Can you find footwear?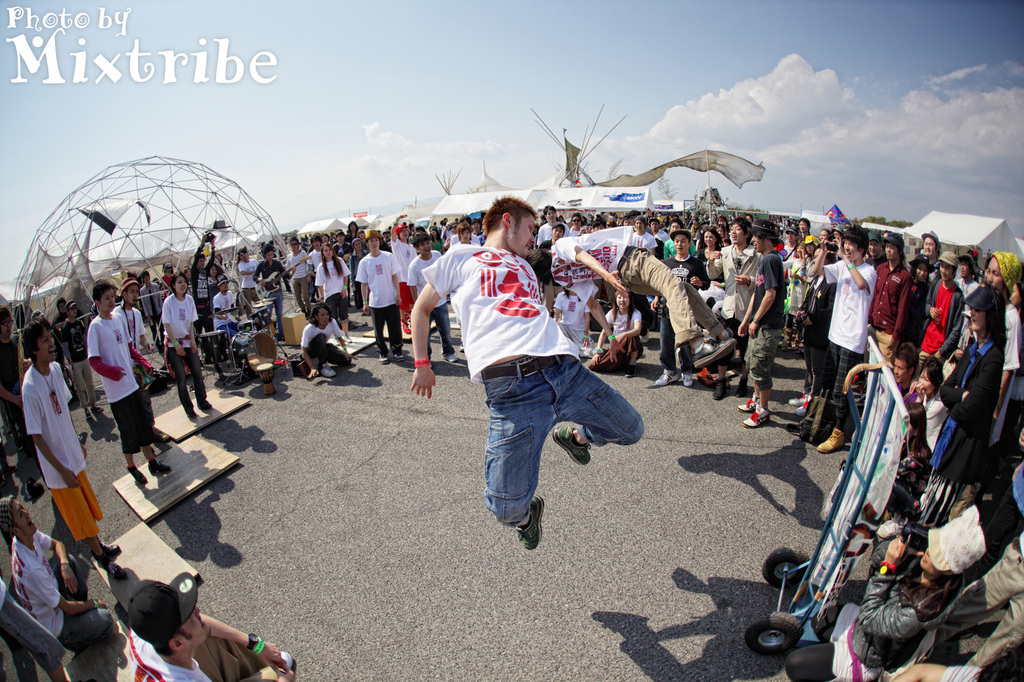
Yes, bounding box: 88 411 89 416.
